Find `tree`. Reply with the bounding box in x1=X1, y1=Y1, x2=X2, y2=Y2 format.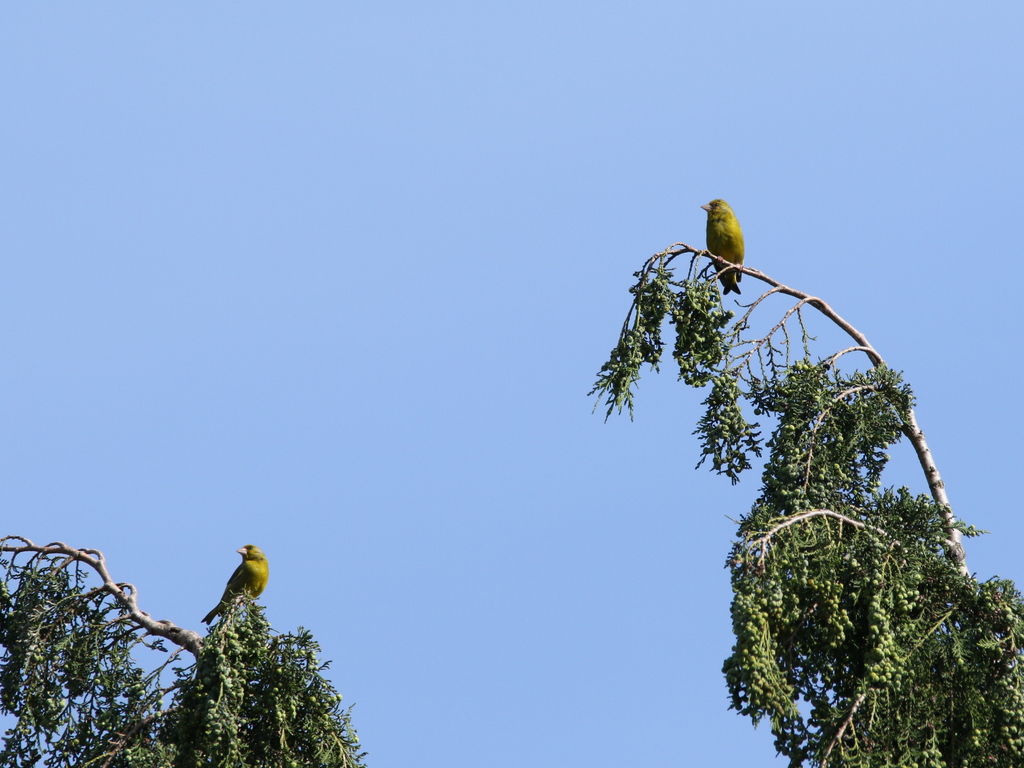
x1=0, y1=532, x2=380, y2=767.
